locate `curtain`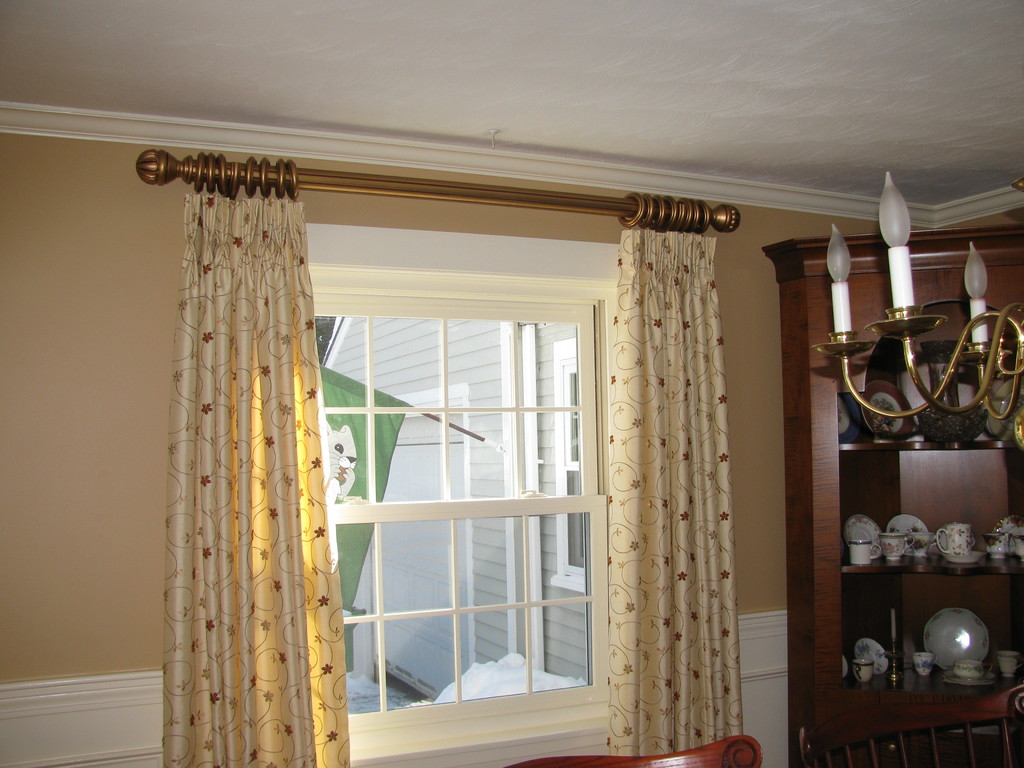
crop(154, 130, 757, 767)
